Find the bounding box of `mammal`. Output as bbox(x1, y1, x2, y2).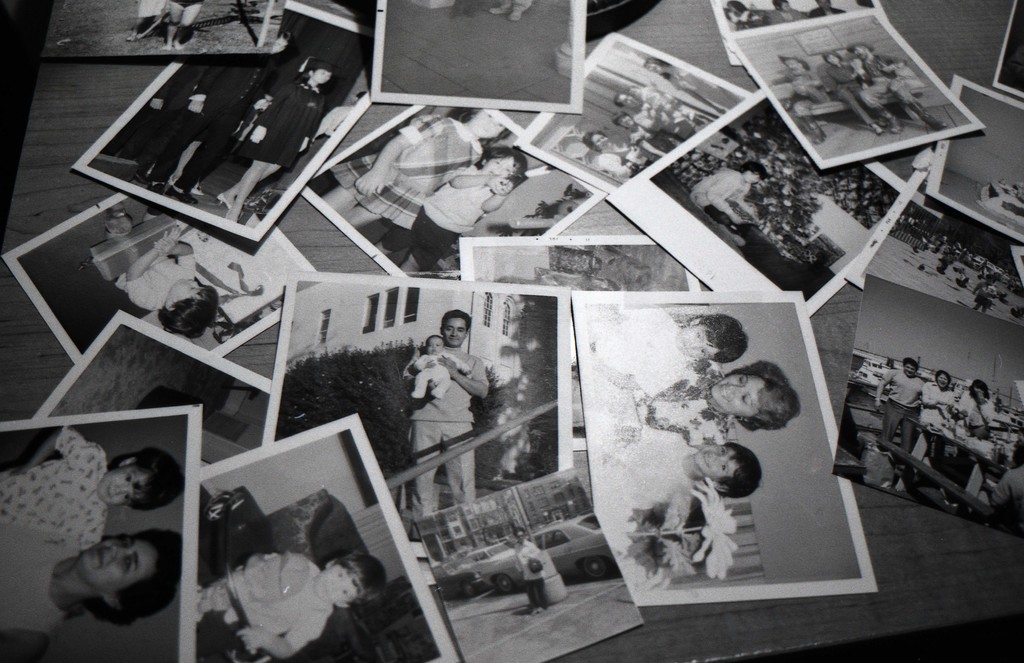
bbox(778, 53, 827, 133).
